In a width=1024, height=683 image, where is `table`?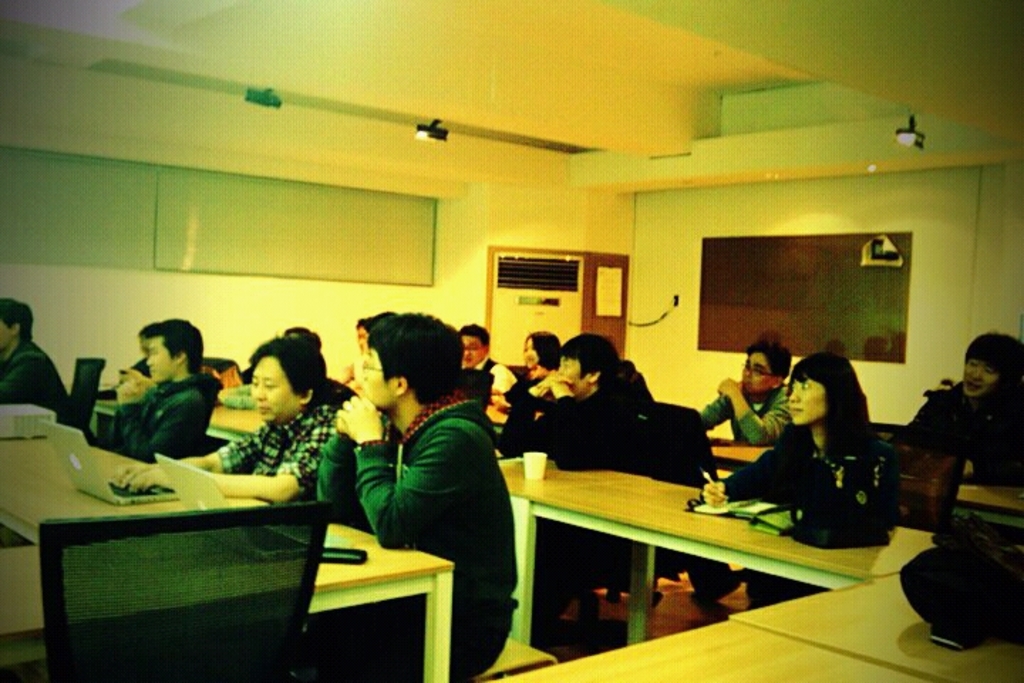
16,427,334,680.
